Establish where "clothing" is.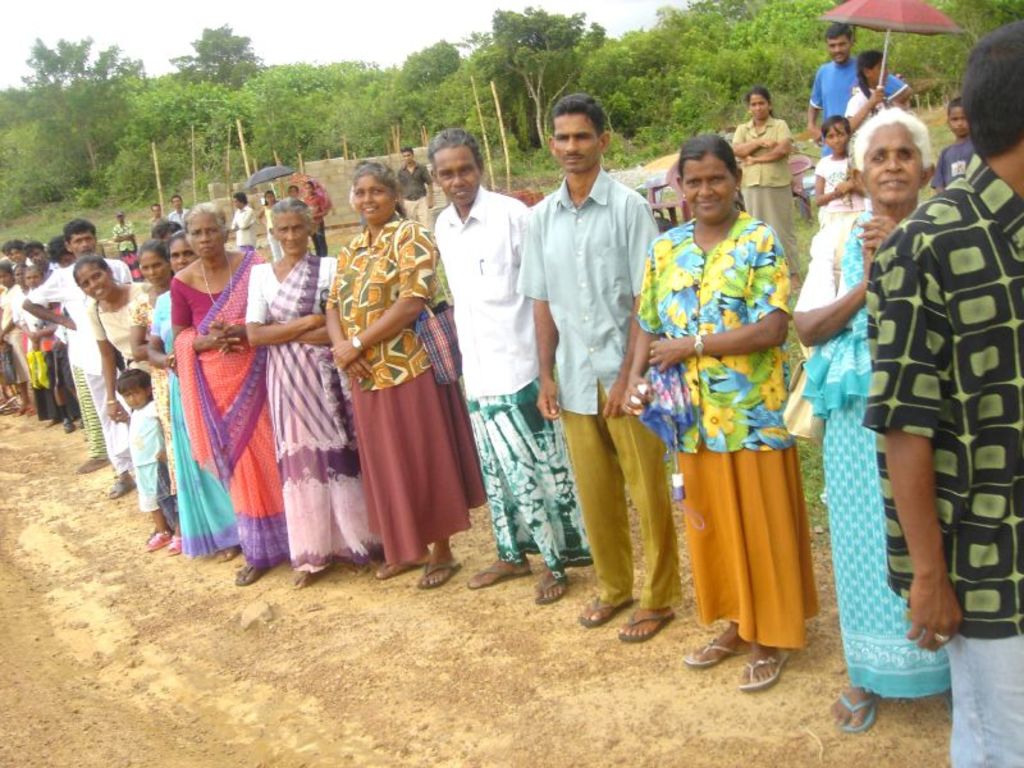
Established at l=810, t=59, r=910, b=160.
